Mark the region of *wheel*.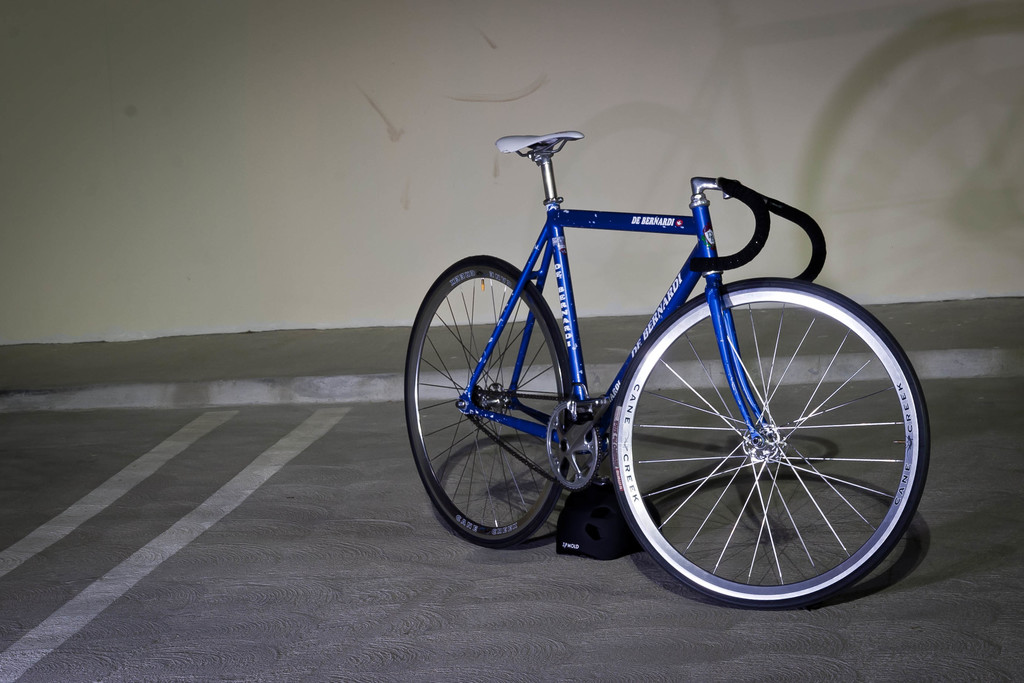
Region: detection(616, 284, 918, 605).
